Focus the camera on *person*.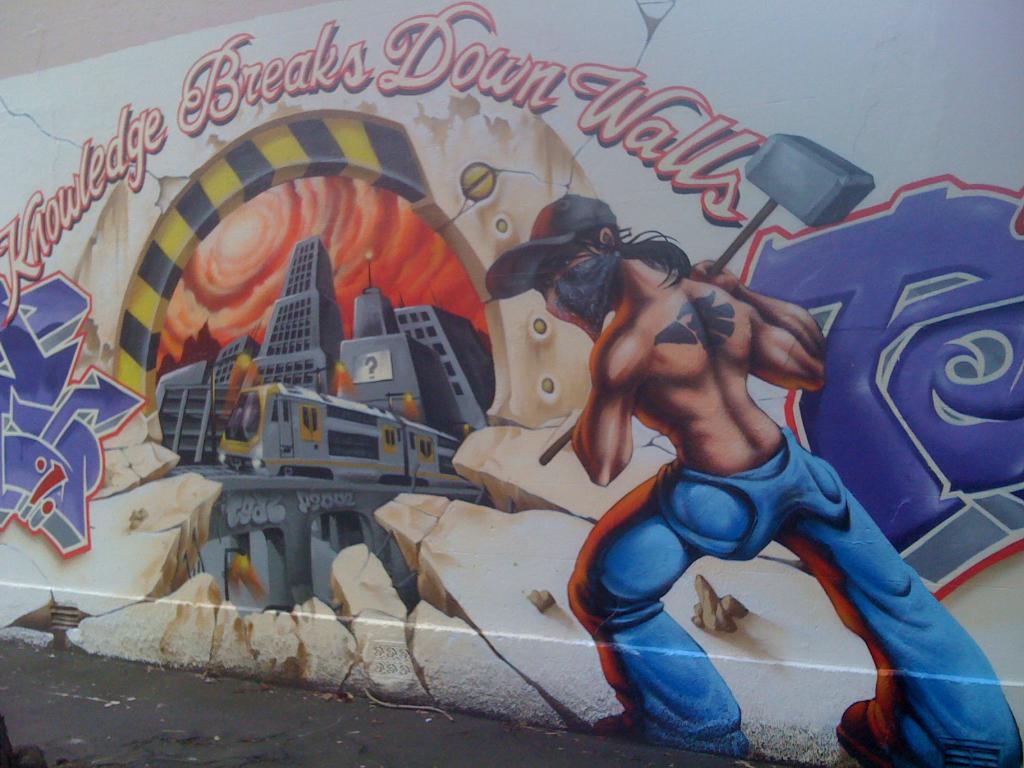
Focus region: bbox(470, 183, 1023, 767).
